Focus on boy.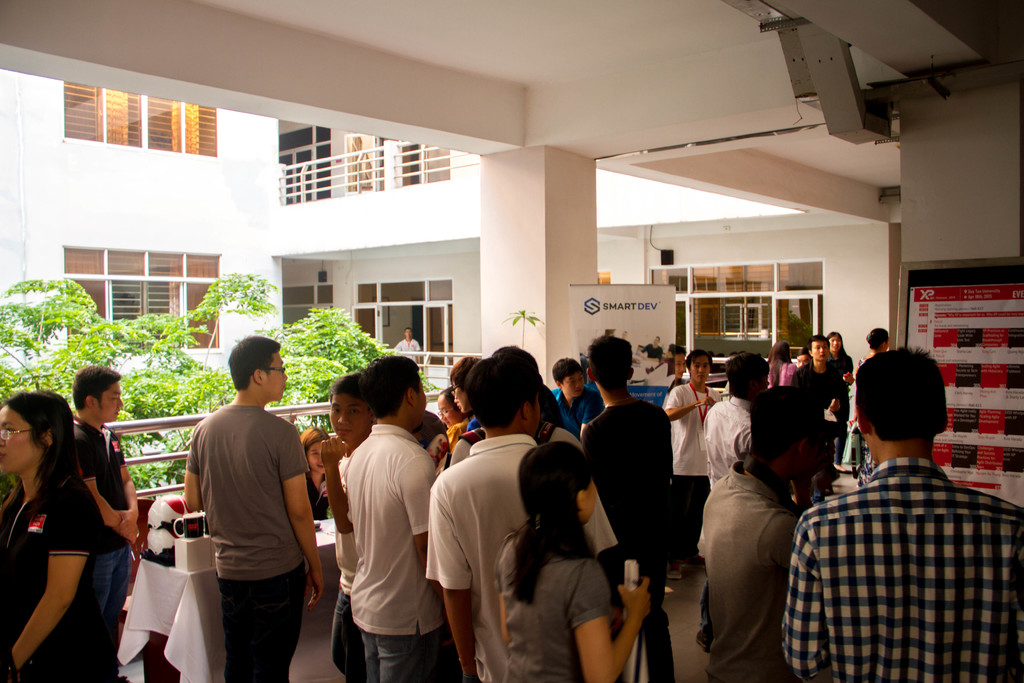
Focused at (x1=703, y1=383, x2=820, y2=682).
